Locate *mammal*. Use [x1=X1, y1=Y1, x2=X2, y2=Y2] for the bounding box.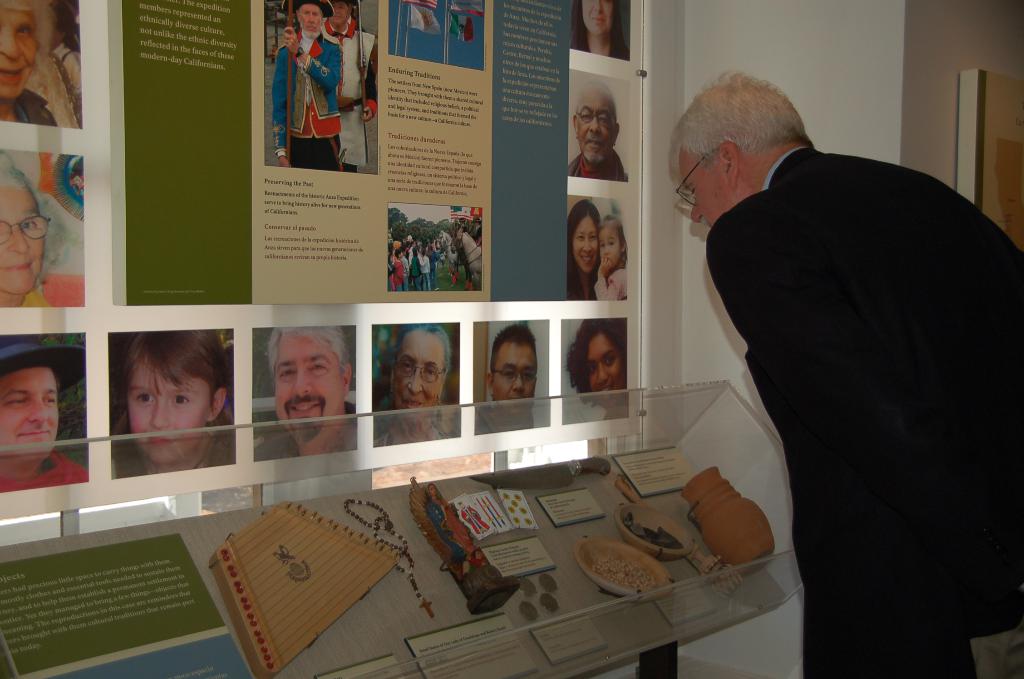
[x1=250, y1=323, x2=358, y2=464].
